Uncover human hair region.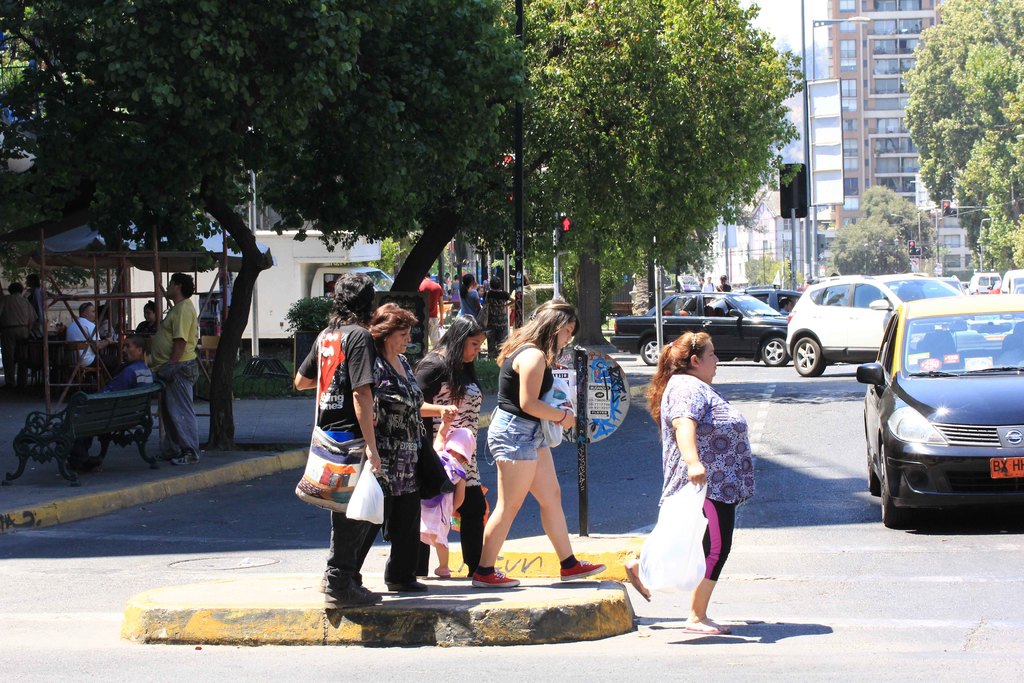
Uncovered: crop(512, 304, 584, 387).
